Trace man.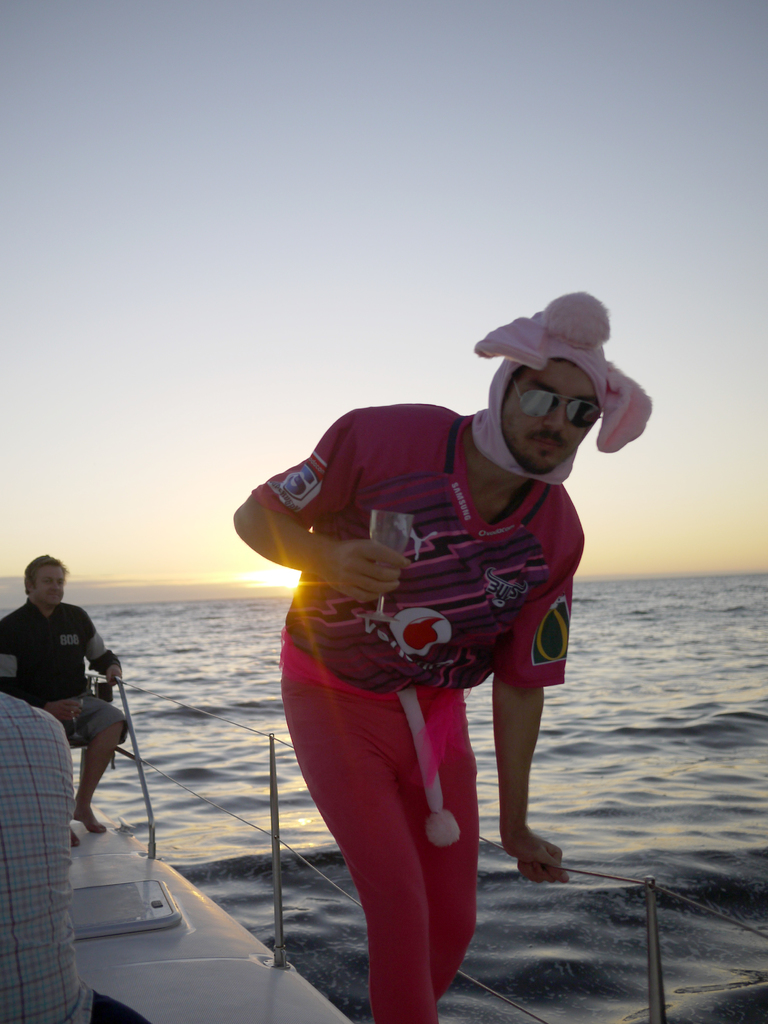
Traced to detection(234, 286, 611, 1023).
